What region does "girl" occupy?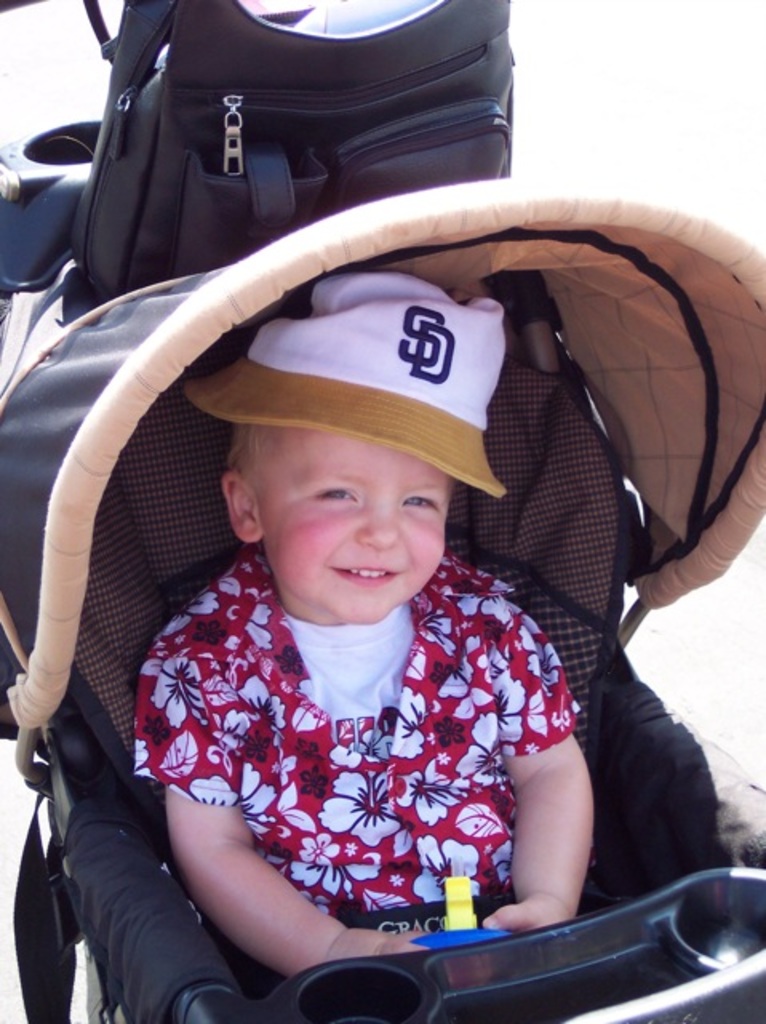
bbox=(134, 280, 595, 981).
